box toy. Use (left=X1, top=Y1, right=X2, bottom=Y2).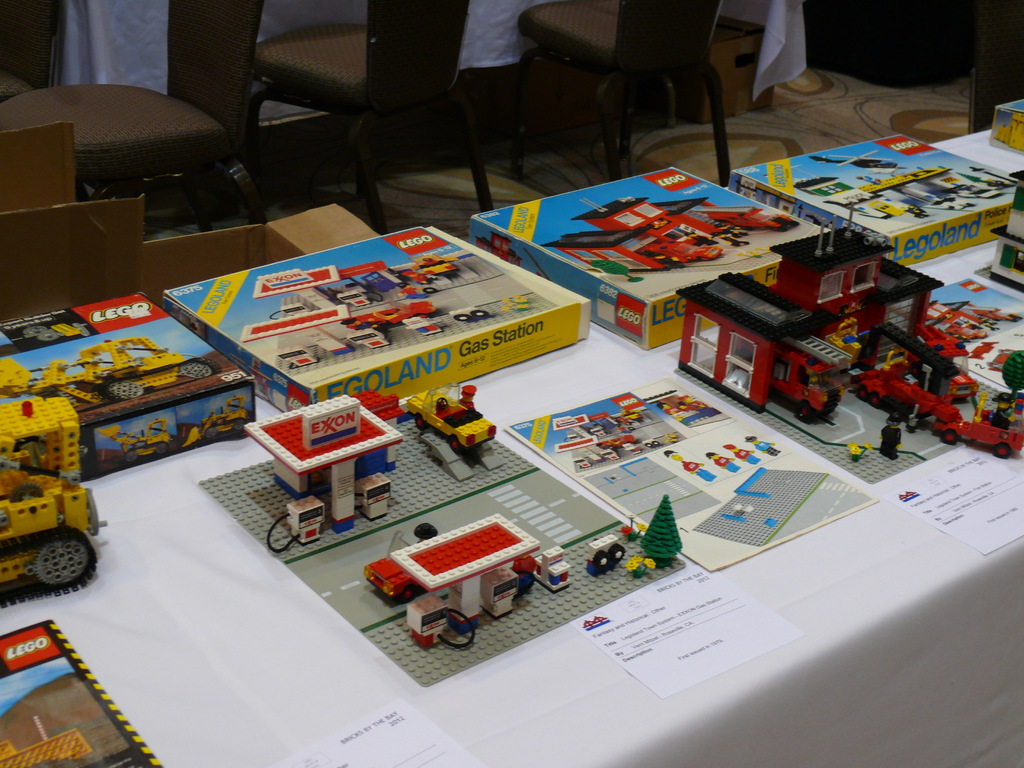
(left=98, top=421, right=170, bottom=463).
